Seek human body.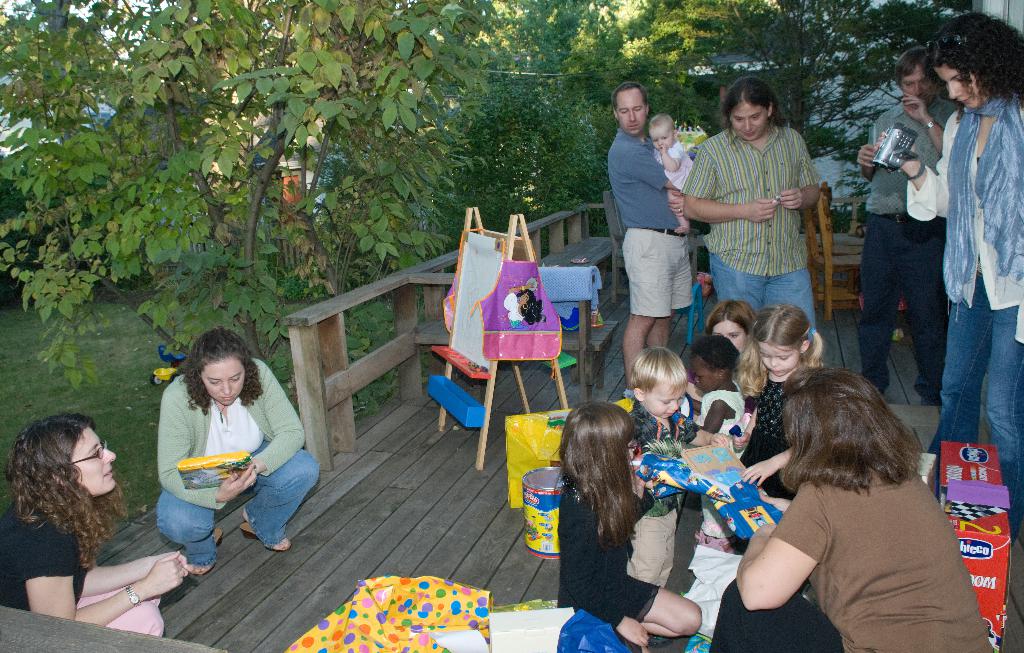
<box>0,500,182,638</box>.
